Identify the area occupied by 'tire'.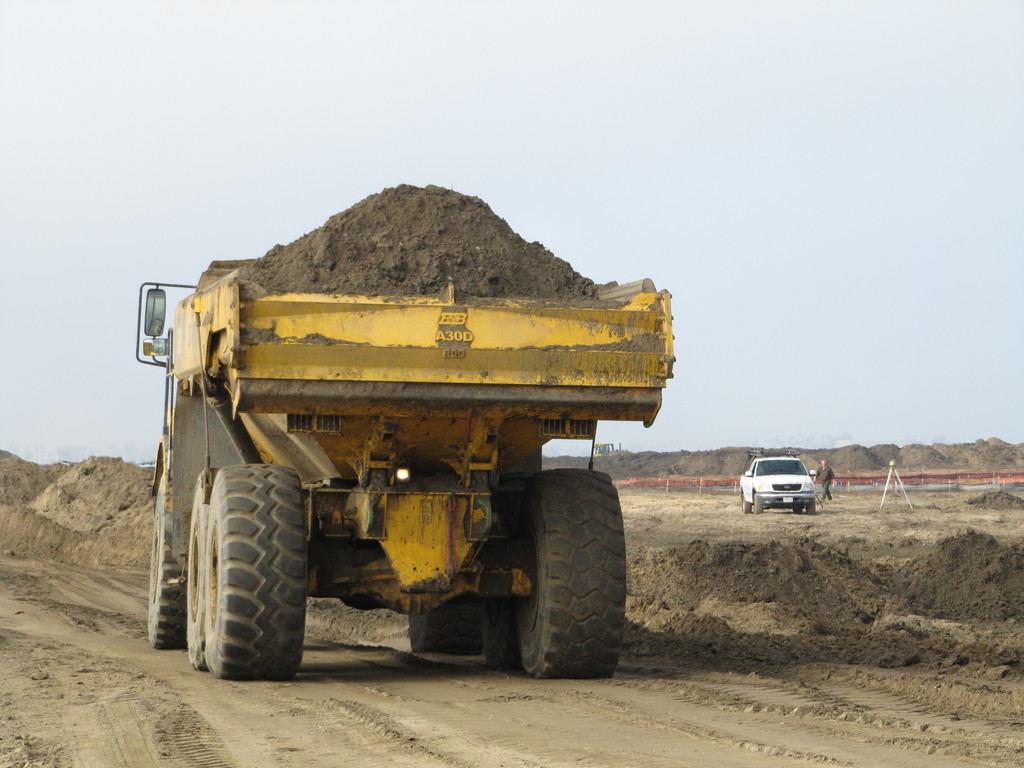
Area: bbox=(188, 466, 220, 668).
